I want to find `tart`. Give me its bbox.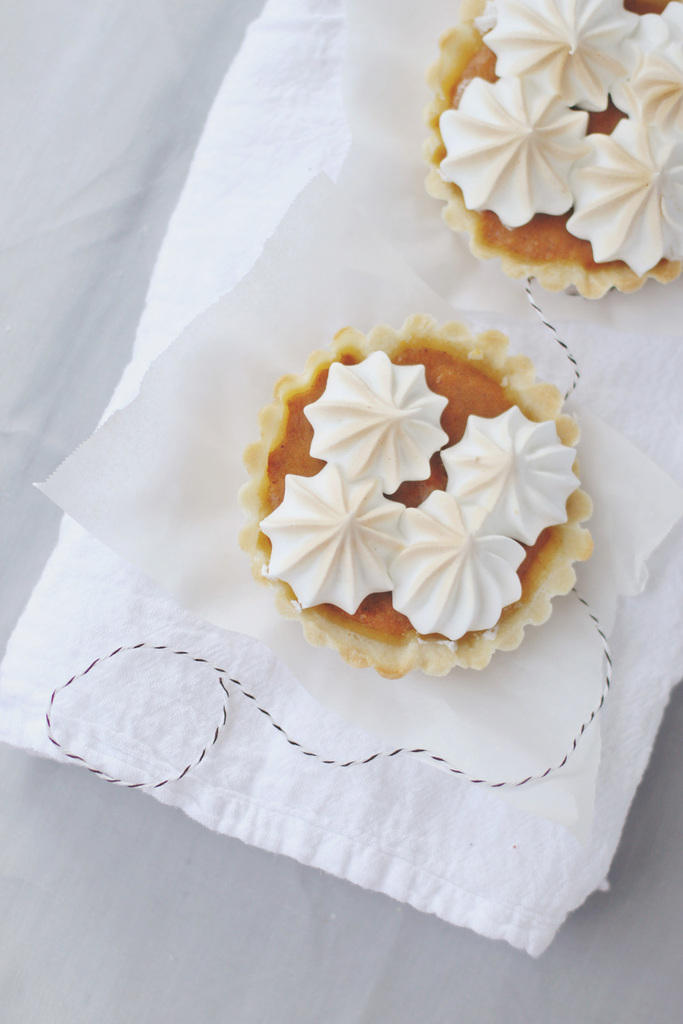
region(241, 321, 591, 684).
